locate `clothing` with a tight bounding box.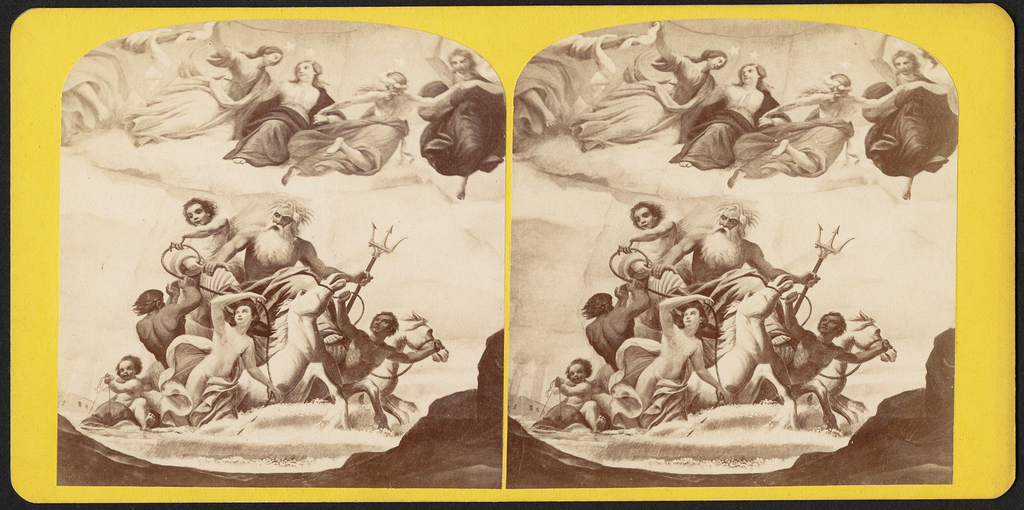
154 324 218 418.
